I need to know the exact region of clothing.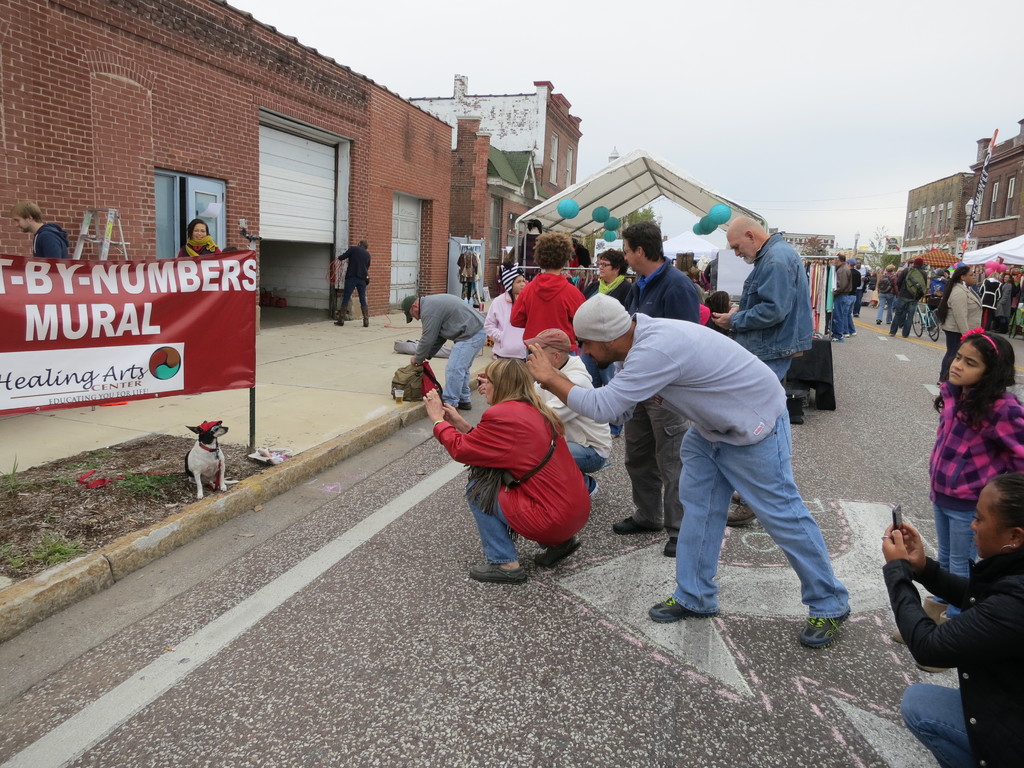
Region: bbox=[887, 547, 1023, 767].
